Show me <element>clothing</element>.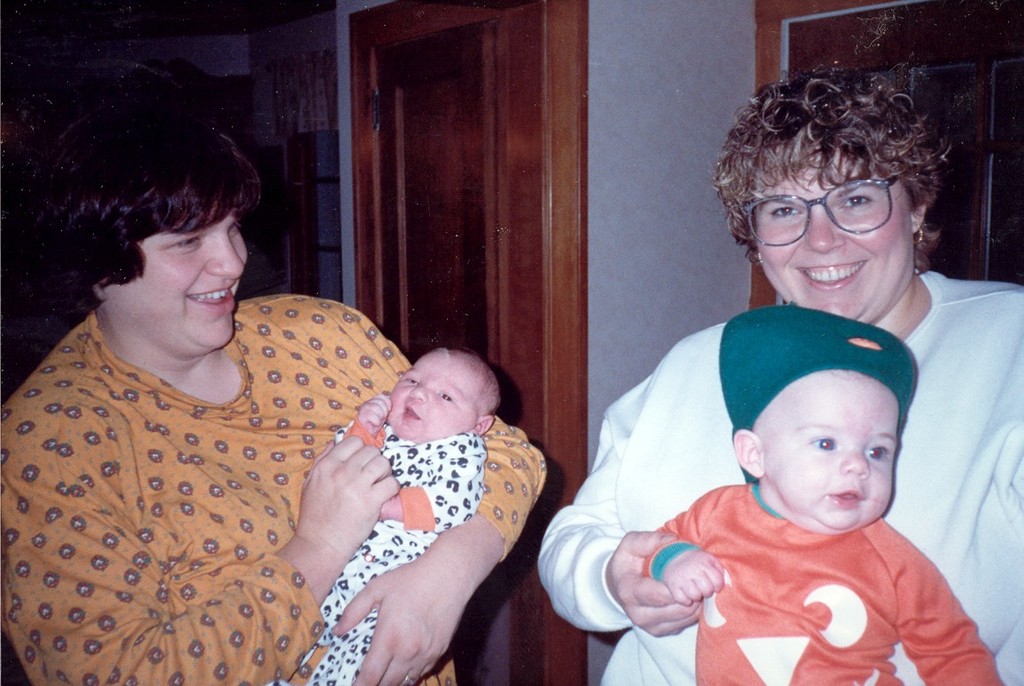
<element>clothing</element> is here: crop(637, 478, 1000, 685).
